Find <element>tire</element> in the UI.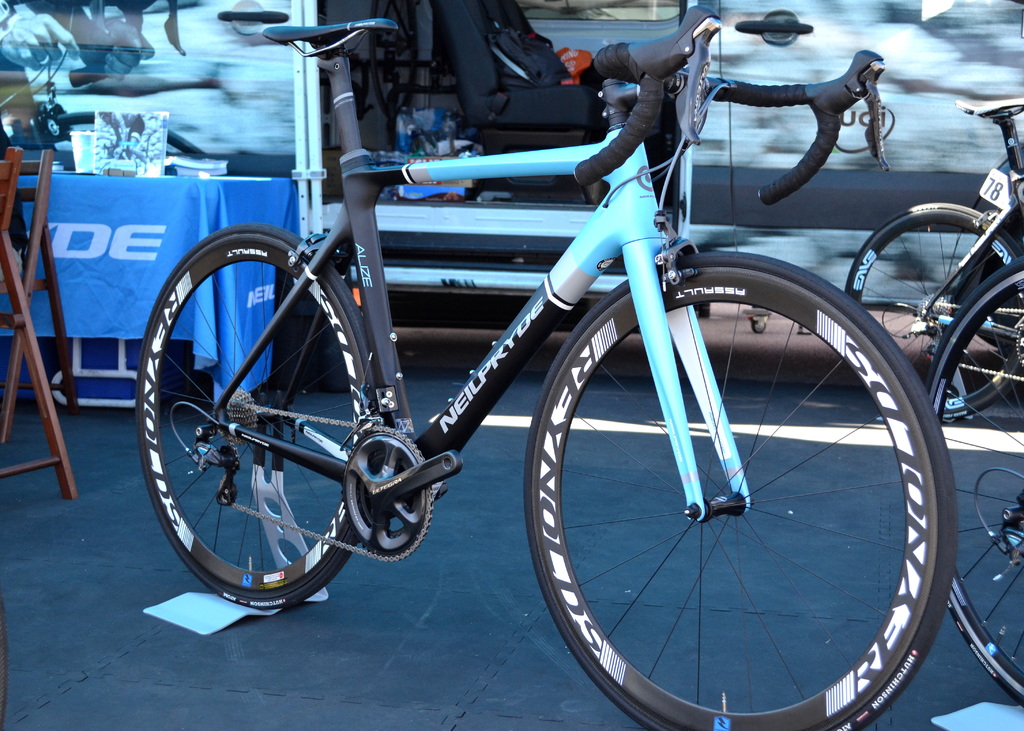
UI element at Rect(842, 202, 1023, 428).
